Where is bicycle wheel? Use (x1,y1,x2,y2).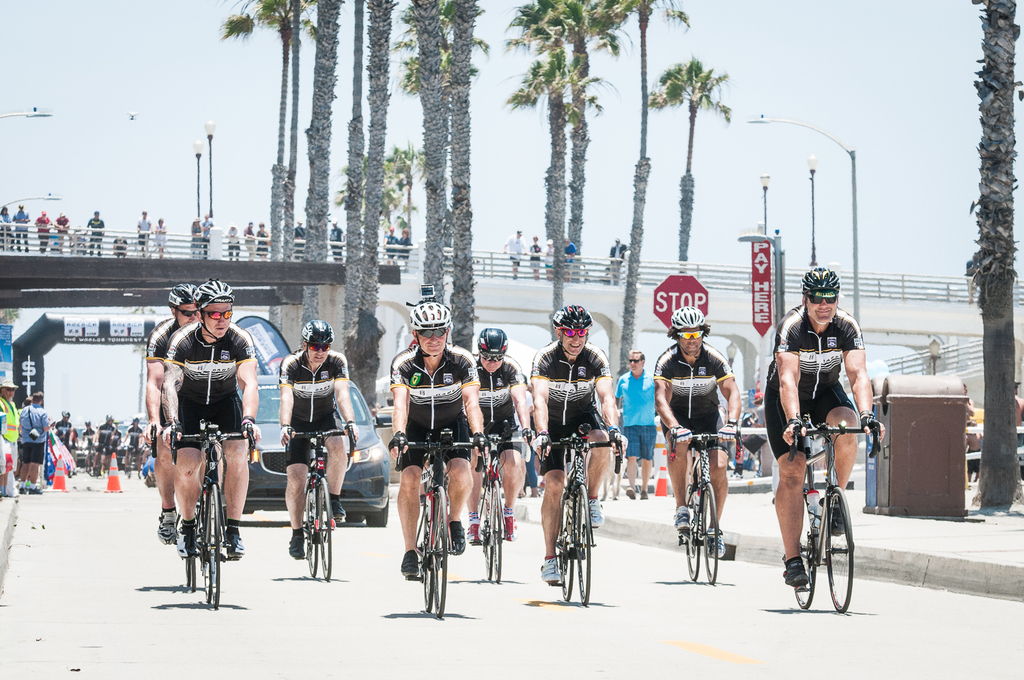
(420,506,433,614).
